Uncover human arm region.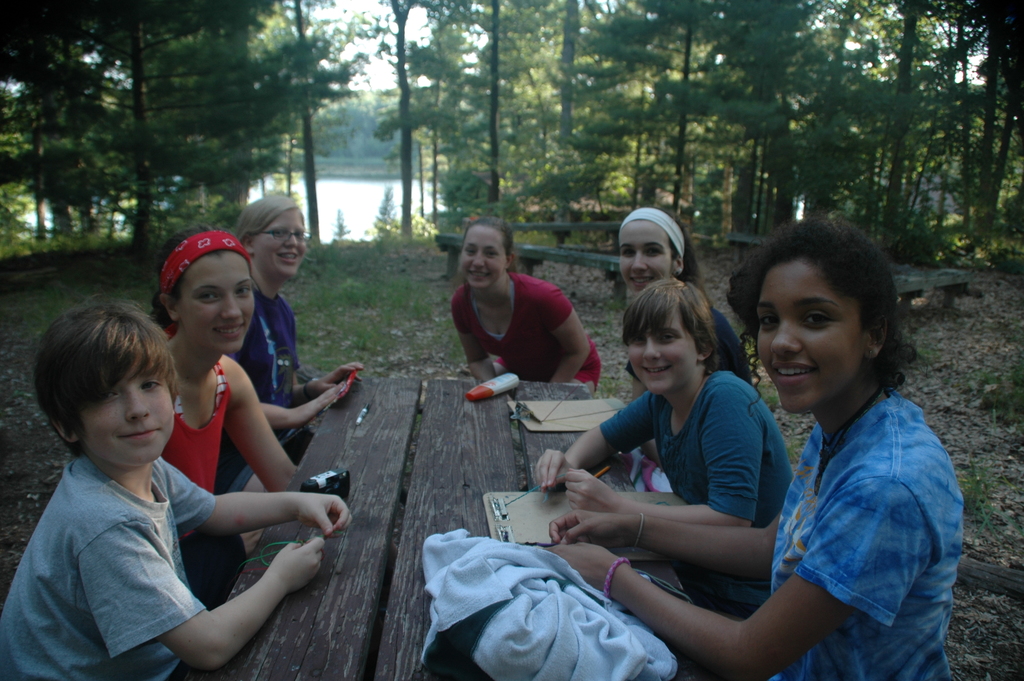
Uncovered: <region>220, 356, 299, 494</region>.
